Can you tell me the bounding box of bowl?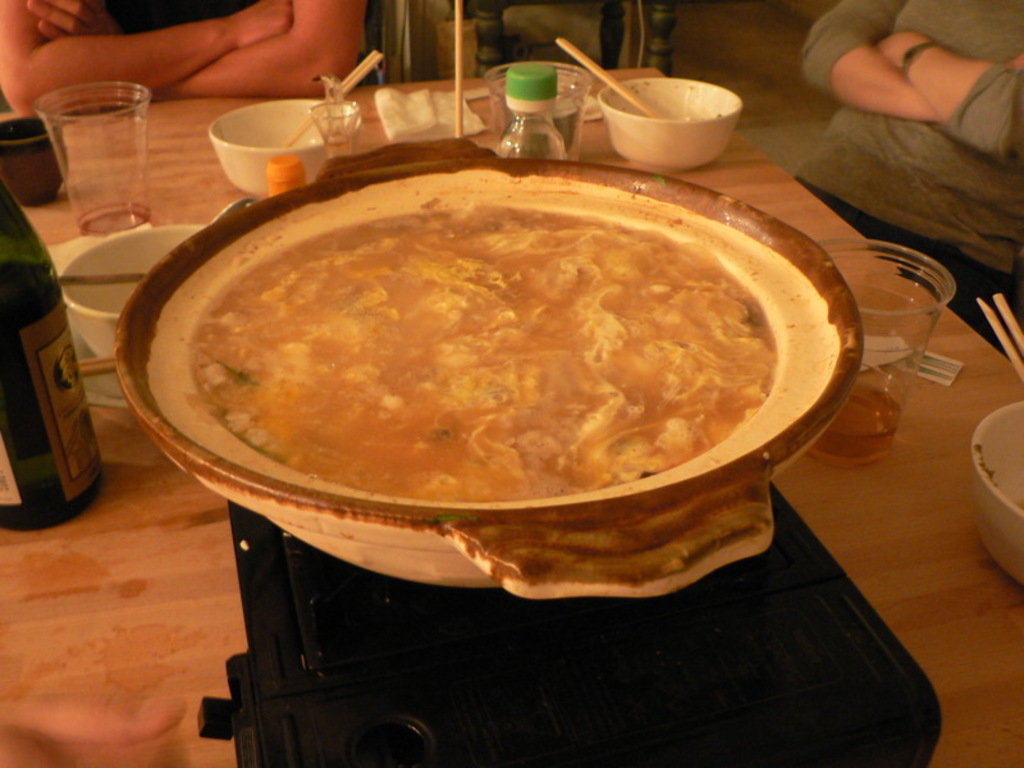
(x1=113, y1=140, x2=860, y2=599).
